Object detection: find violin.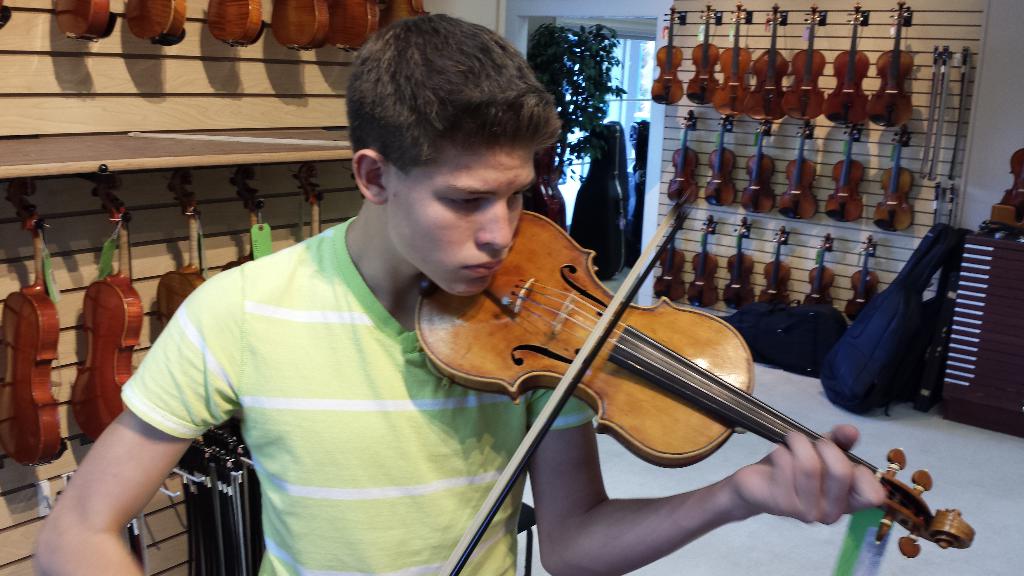
crop(207, 0, 271, 44).
